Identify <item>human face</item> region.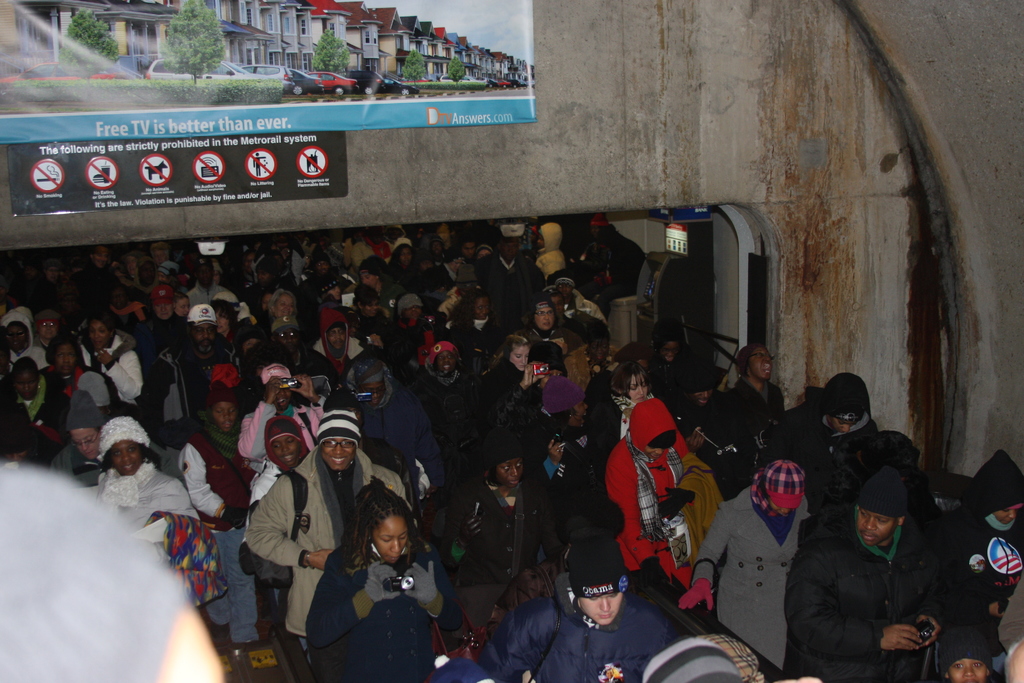
Region: locate(268, 436, 301, 470).
